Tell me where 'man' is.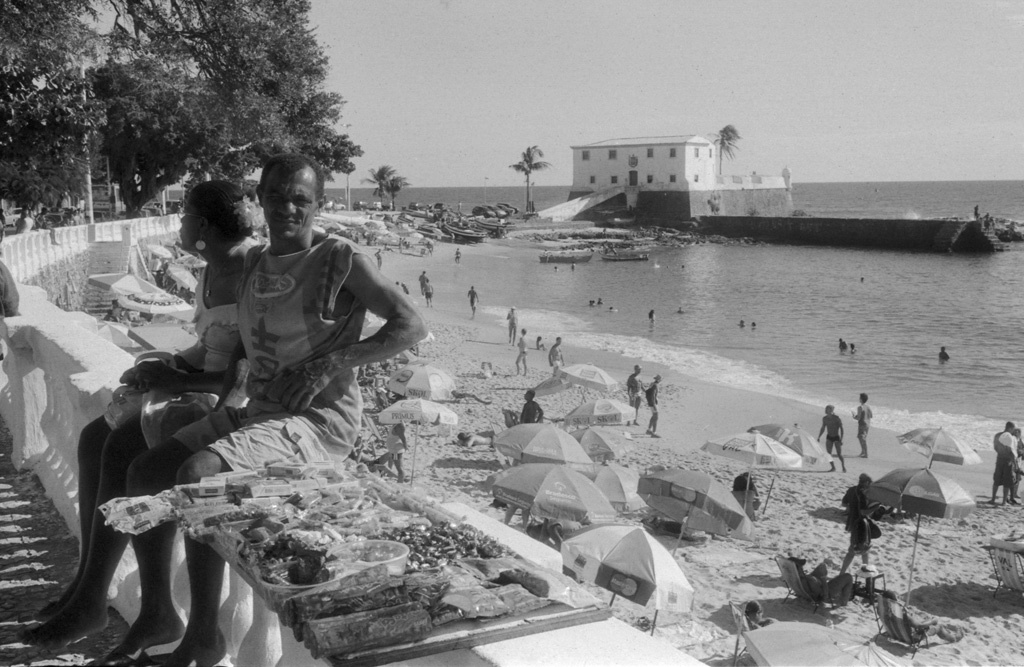
'man' is at bbox=(843, 463, 878, 575).
